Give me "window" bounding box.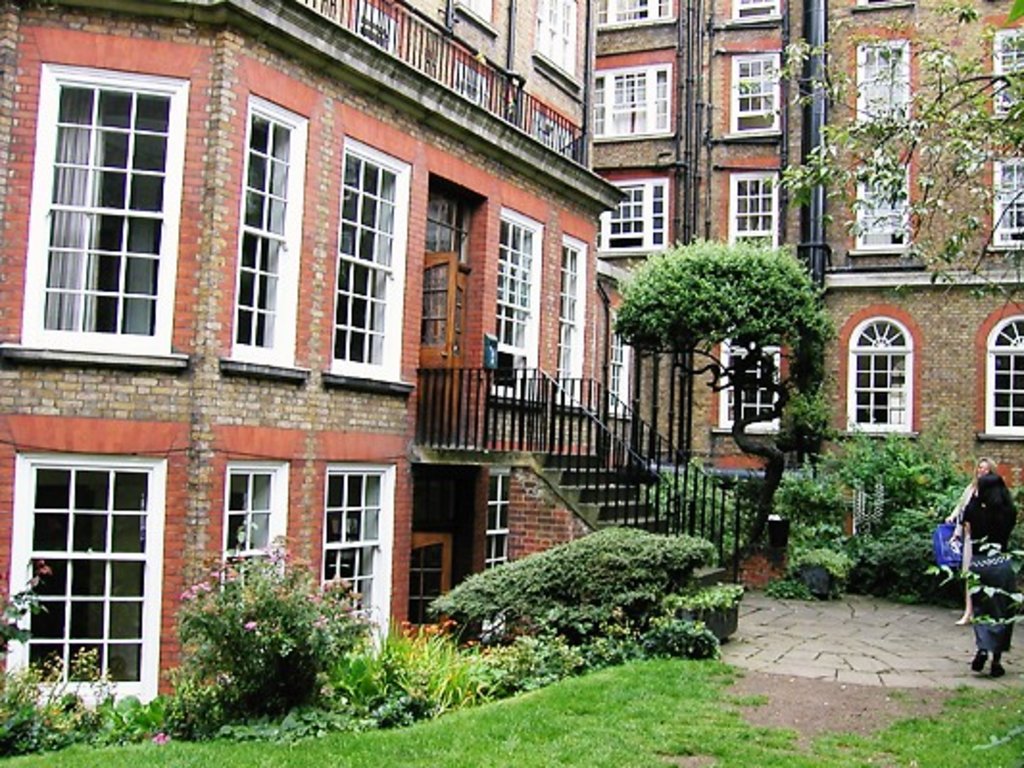
box(609, 315, 628, 415).
